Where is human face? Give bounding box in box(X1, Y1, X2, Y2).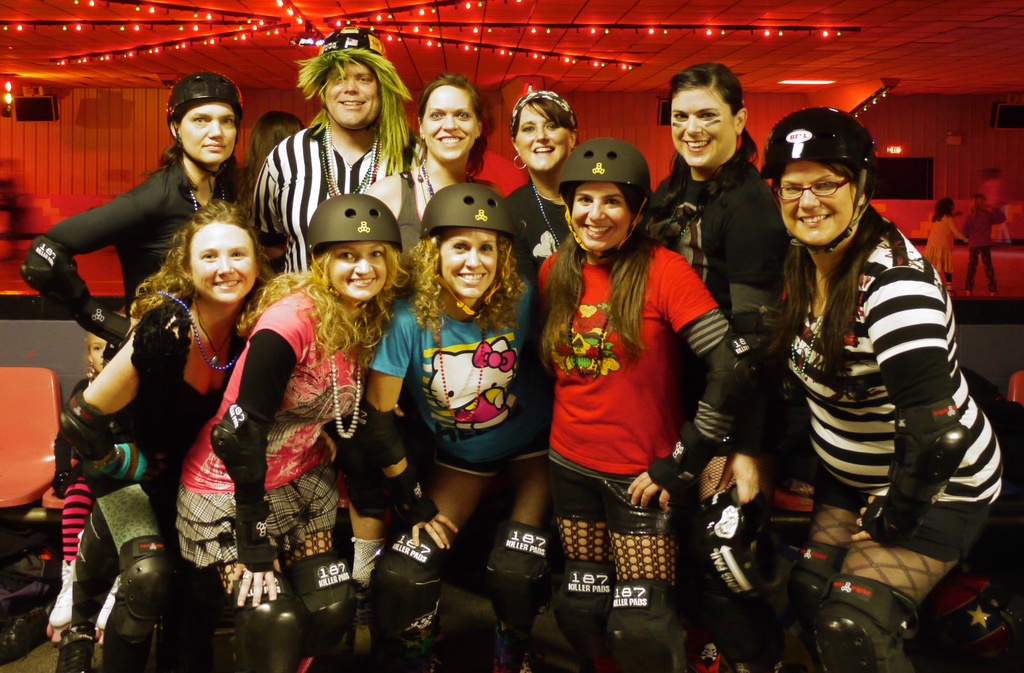
box(504, 103, 578, 166).
